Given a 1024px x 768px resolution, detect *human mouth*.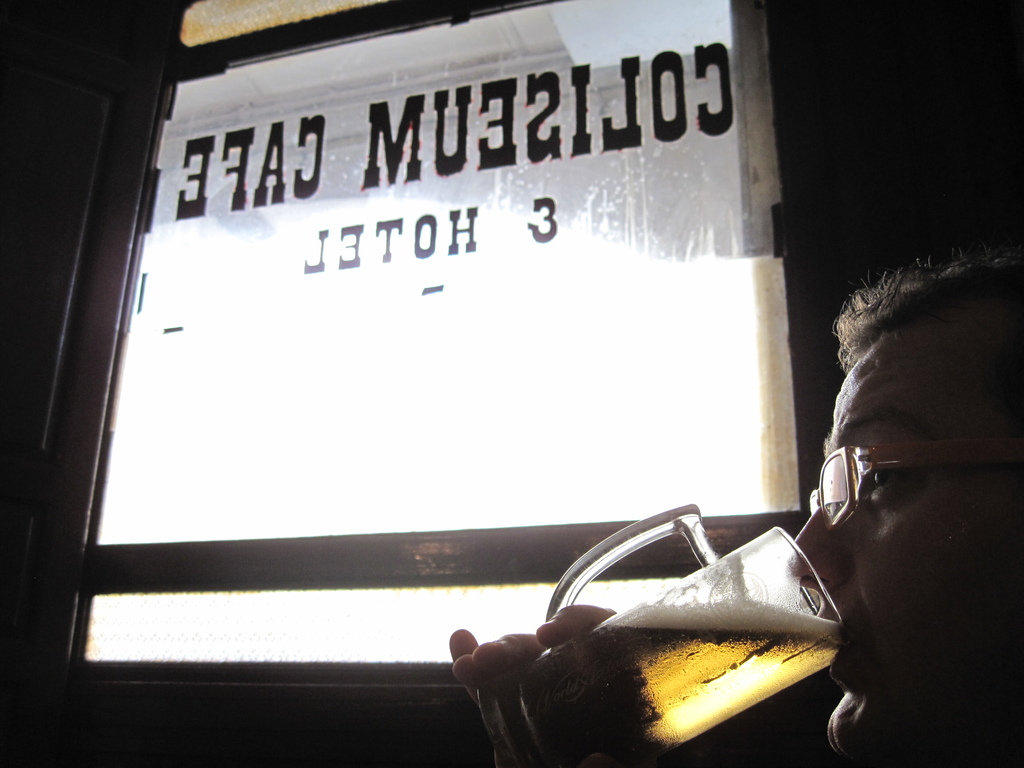
(826, 607, 870, 675).
